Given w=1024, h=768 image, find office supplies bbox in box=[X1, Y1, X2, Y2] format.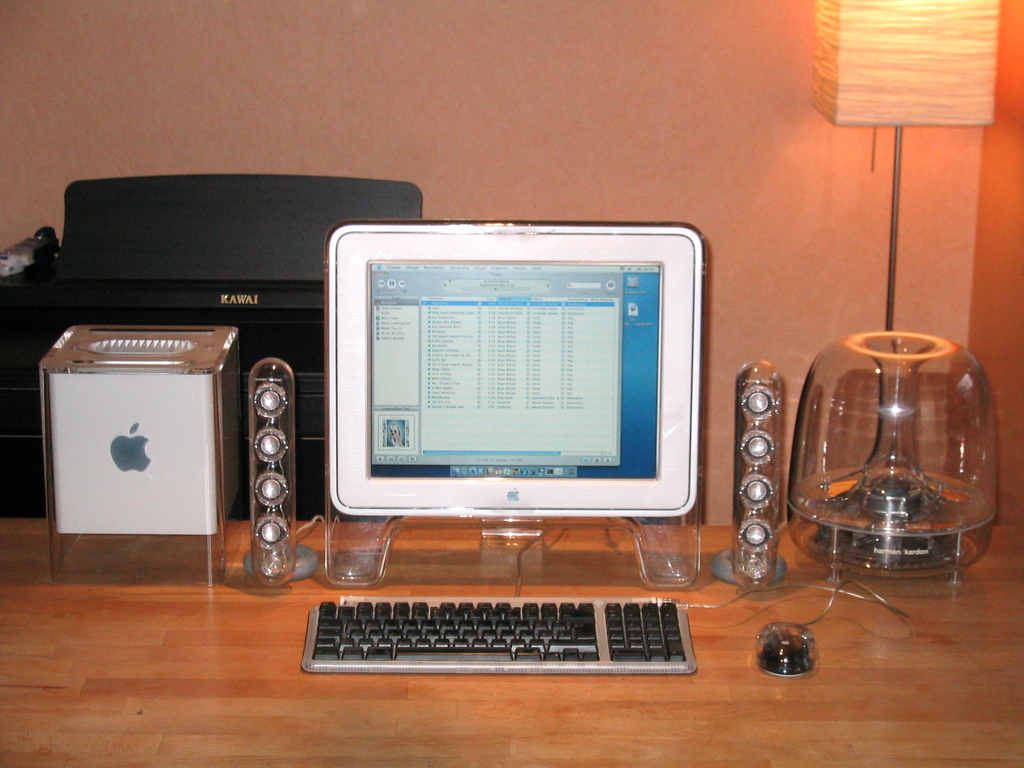
box=[310, 596, 684, 664].
